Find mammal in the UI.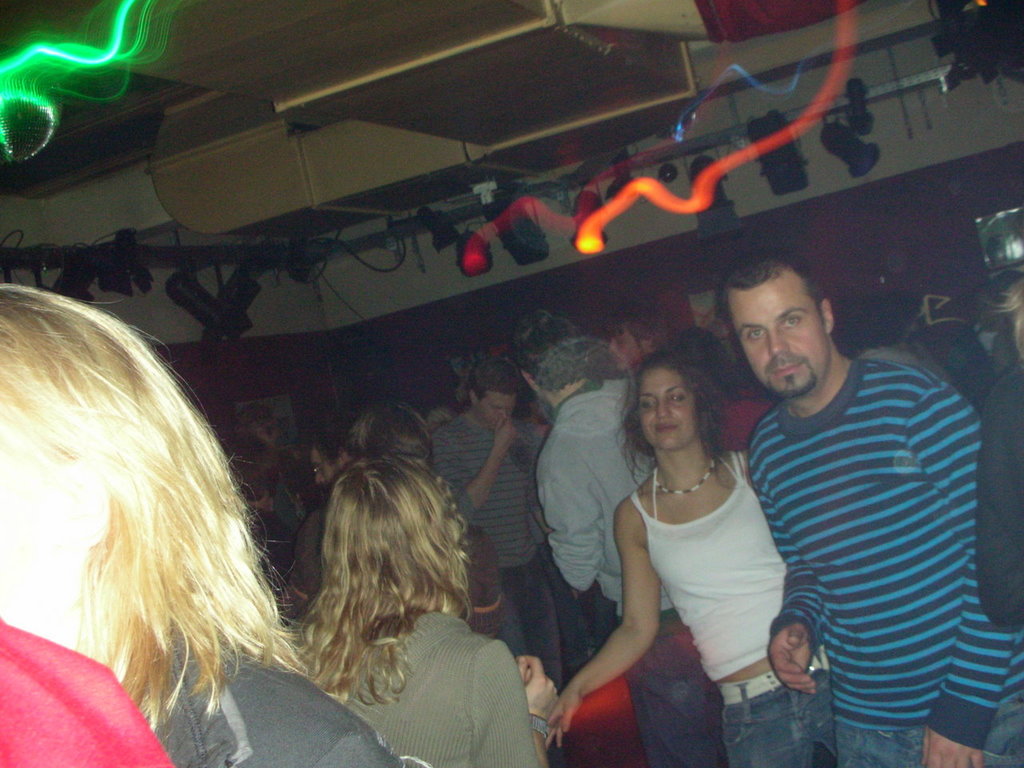
UI element at bbox=(510, 304, 730, 766).
